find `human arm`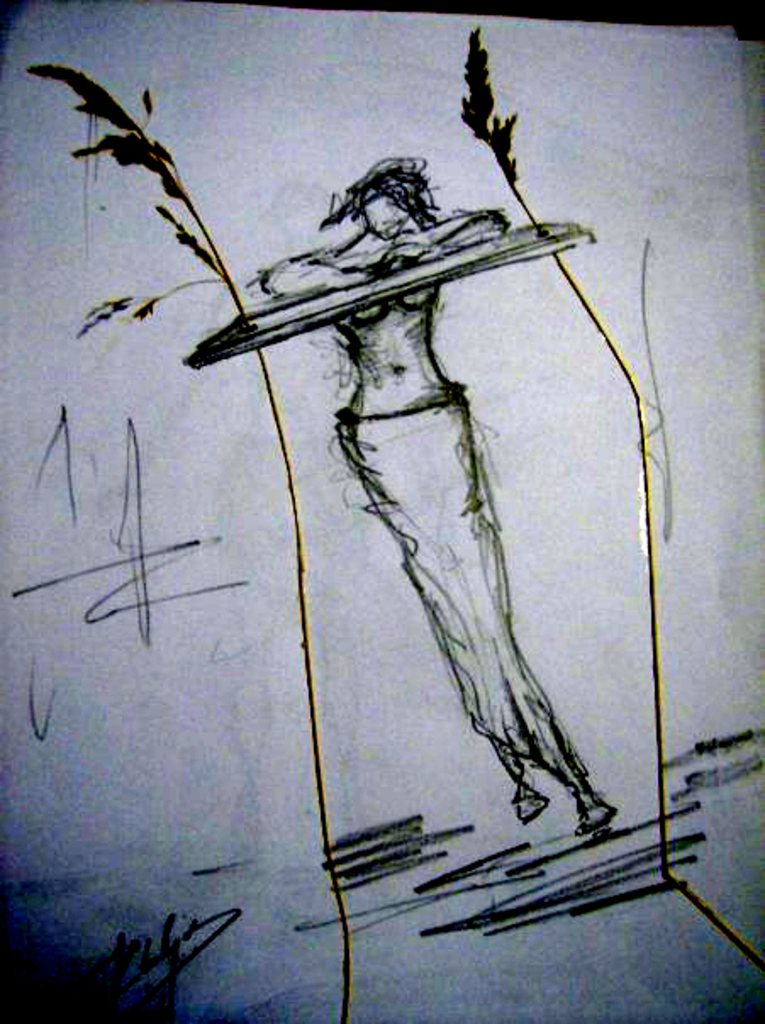
258 242 378 297
